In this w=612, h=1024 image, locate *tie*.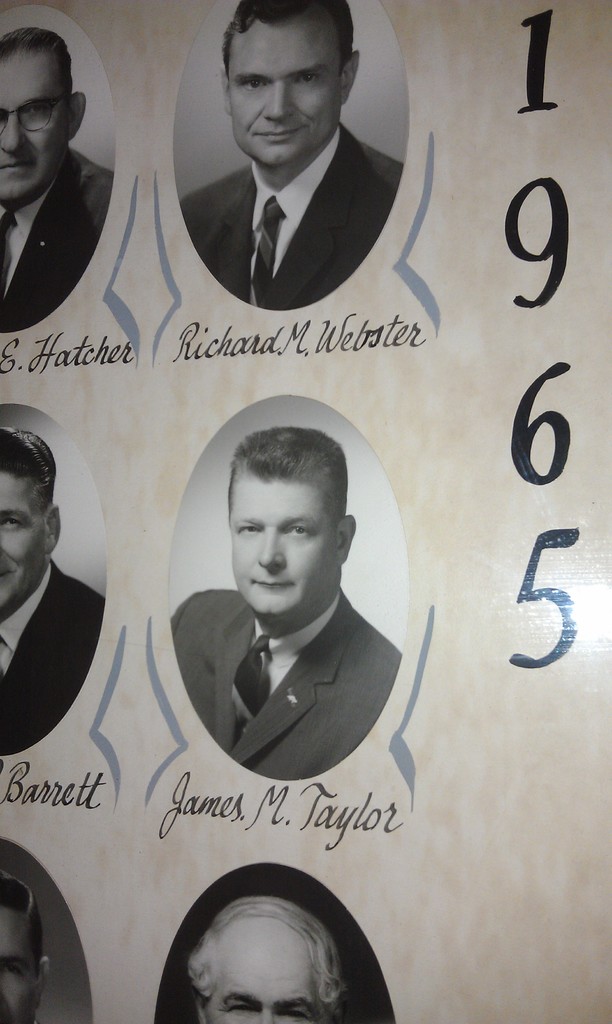
Bounding box: l=247, t=197, r=279, b=305.
